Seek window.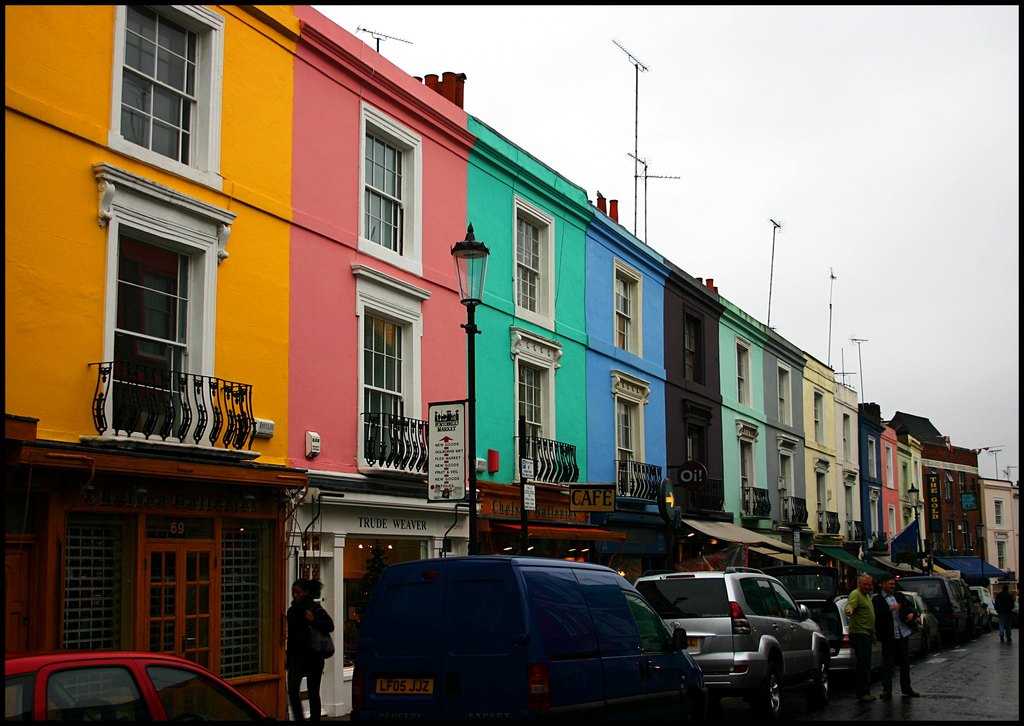
box(840, 415, 854, 466).
